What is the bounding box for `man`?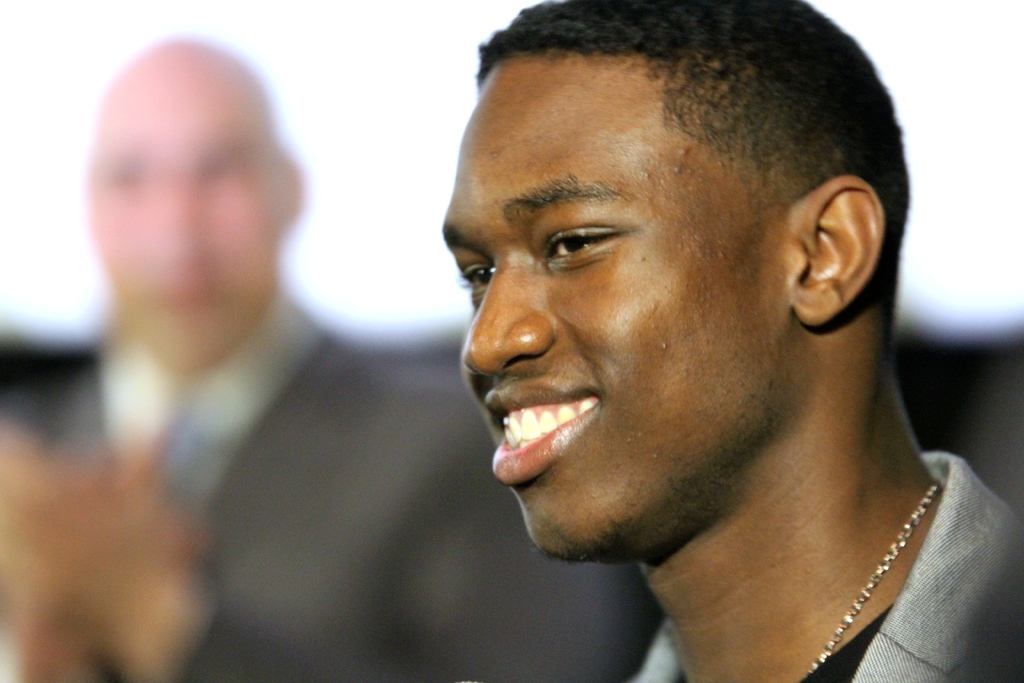
<region>0, 36, 531, 682</region>.
